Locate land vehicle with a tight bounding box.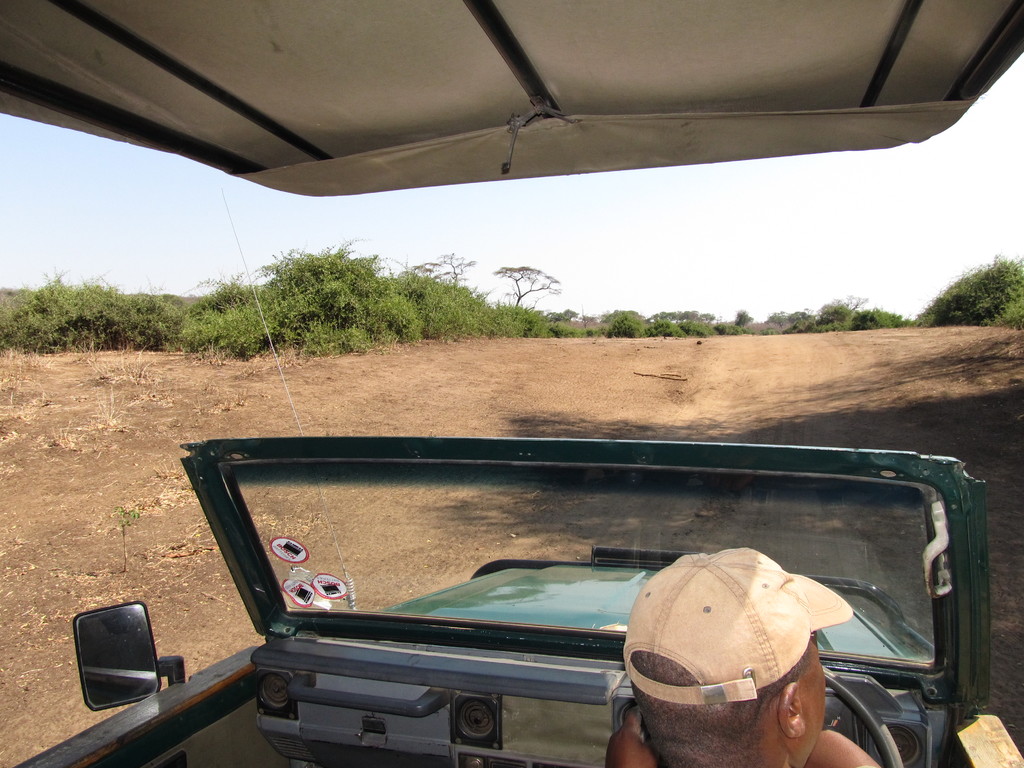
x1=52, y1=376, x2=1023, y2=762.
